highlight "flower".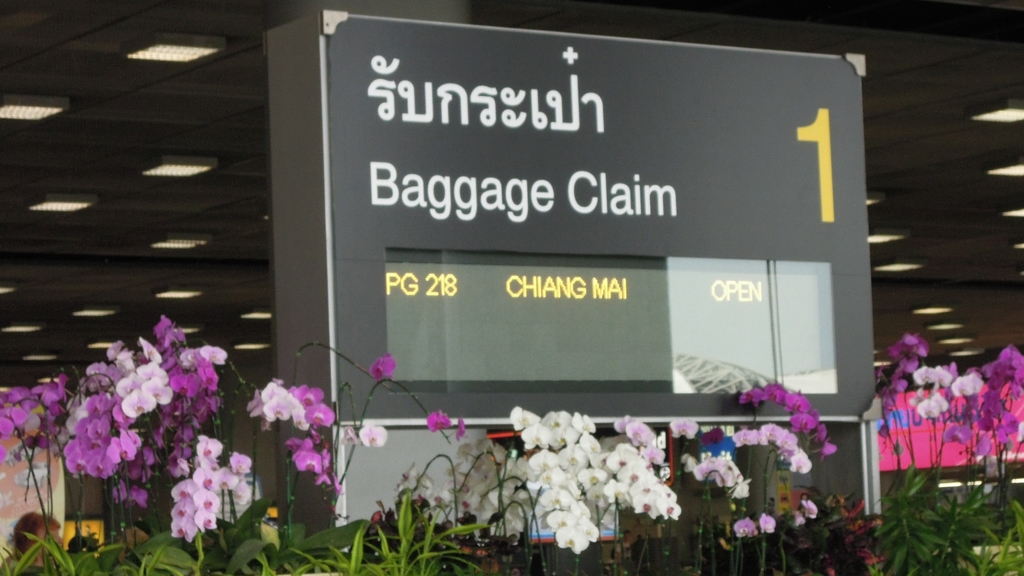
Highlighted region: {"x1": 426, "y1": 408, "x2": 456, "y2": 432}.
